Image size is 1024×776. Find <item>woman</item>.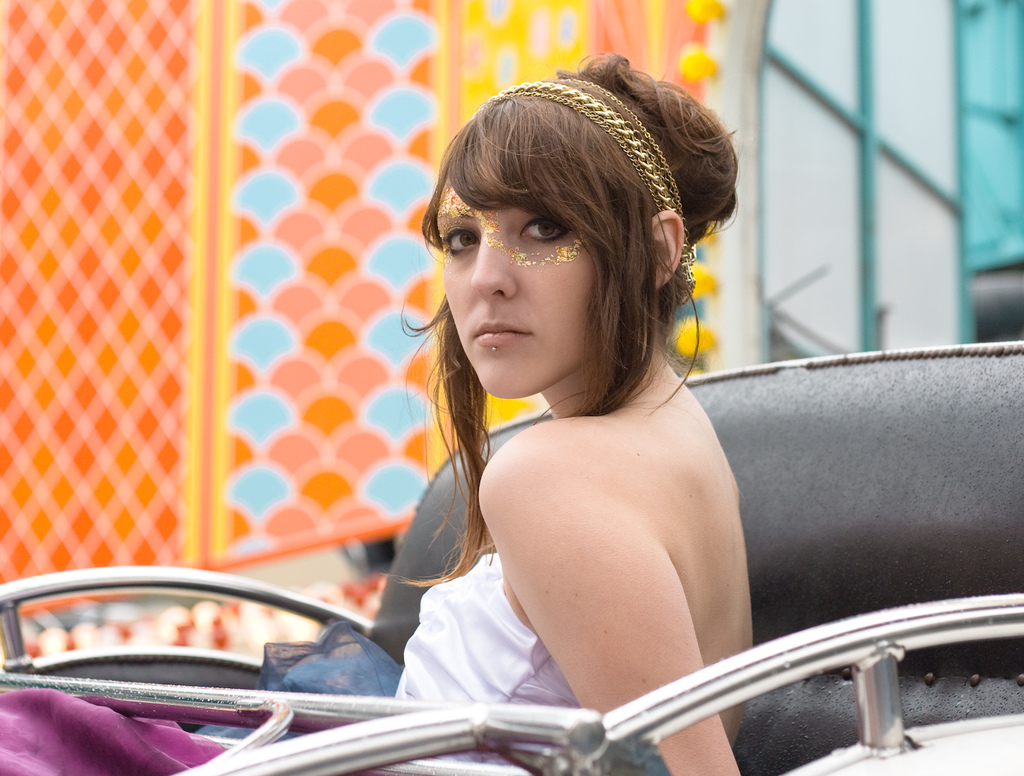
0:36:769:775.
